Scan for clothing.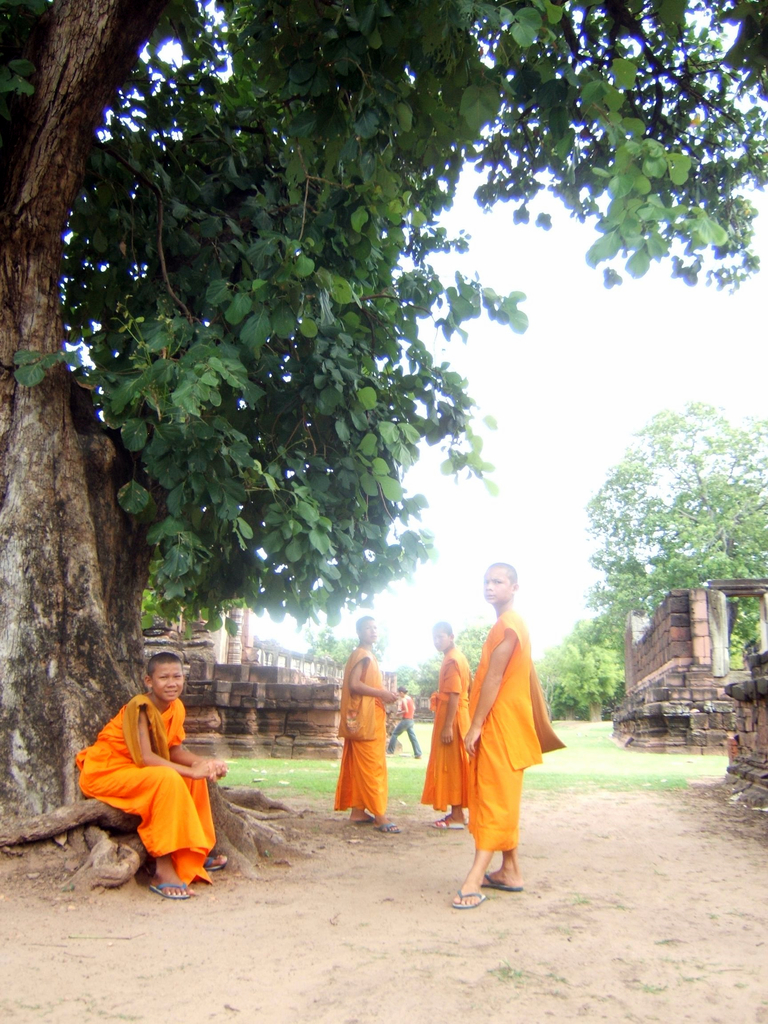
Scan result: bbox(388, 694, 422, 757).
